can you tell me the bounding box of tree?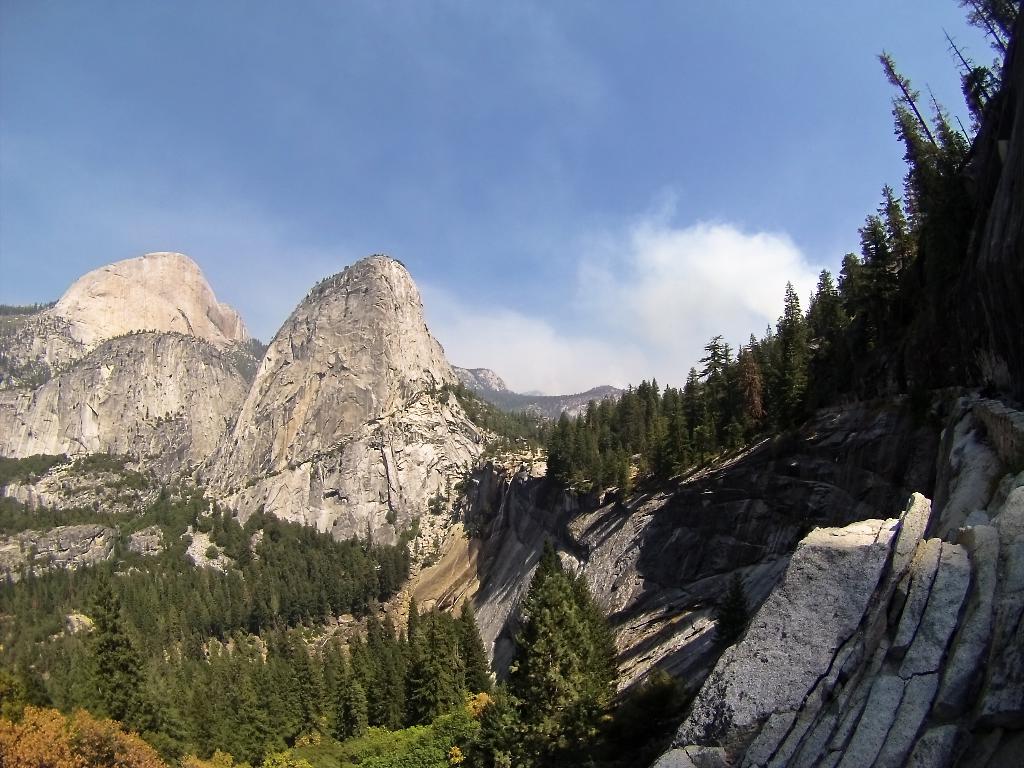
locate(805, 268, 838, 335).
